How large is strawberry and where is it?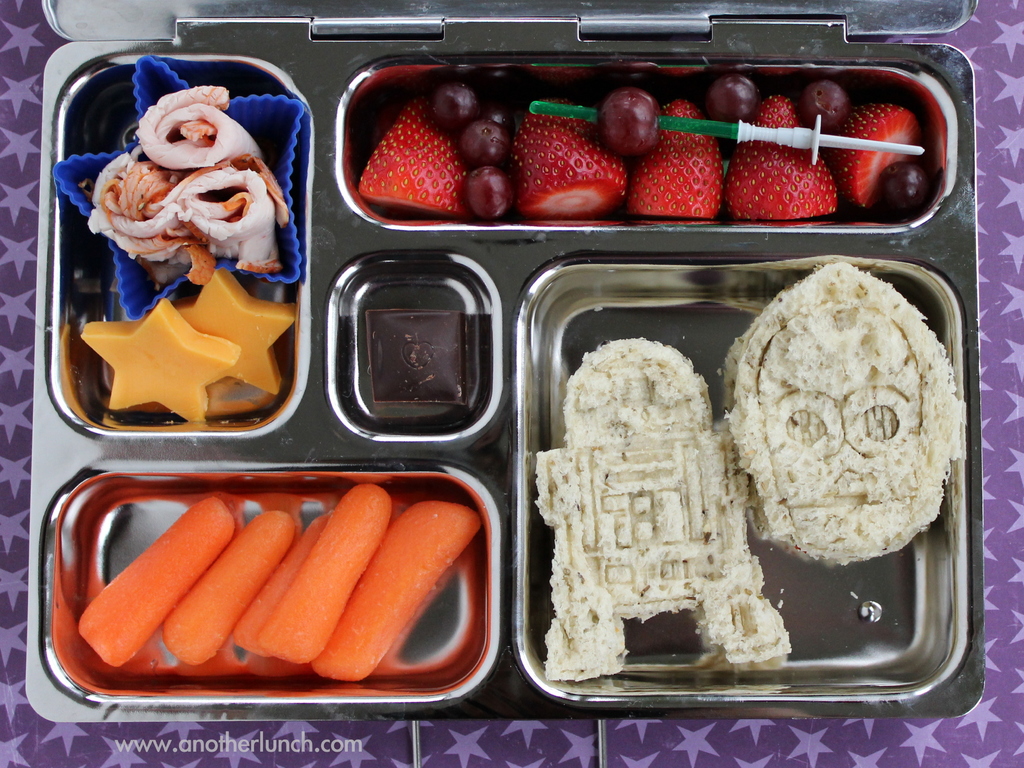
Bounding box: 822/97/920/211.
